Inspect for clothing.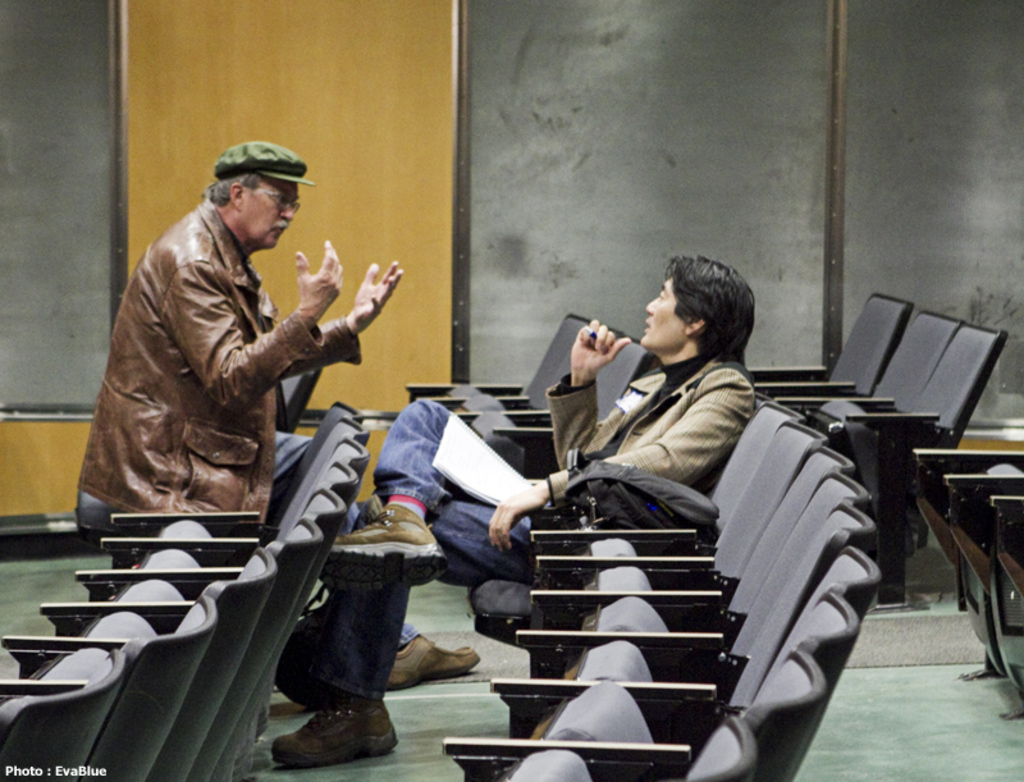
Inspection: select_region(351, 325, 785, 655).
